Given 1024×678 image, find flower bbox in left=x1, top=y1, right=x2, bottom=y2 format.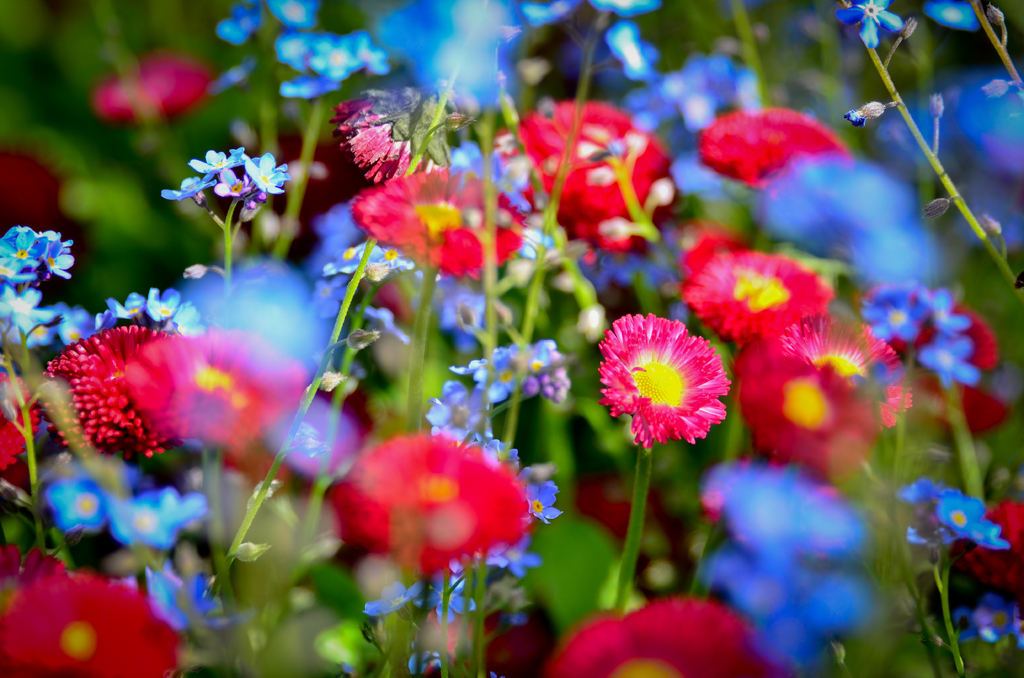
left=0, top=572, right=182, bottom=677.
